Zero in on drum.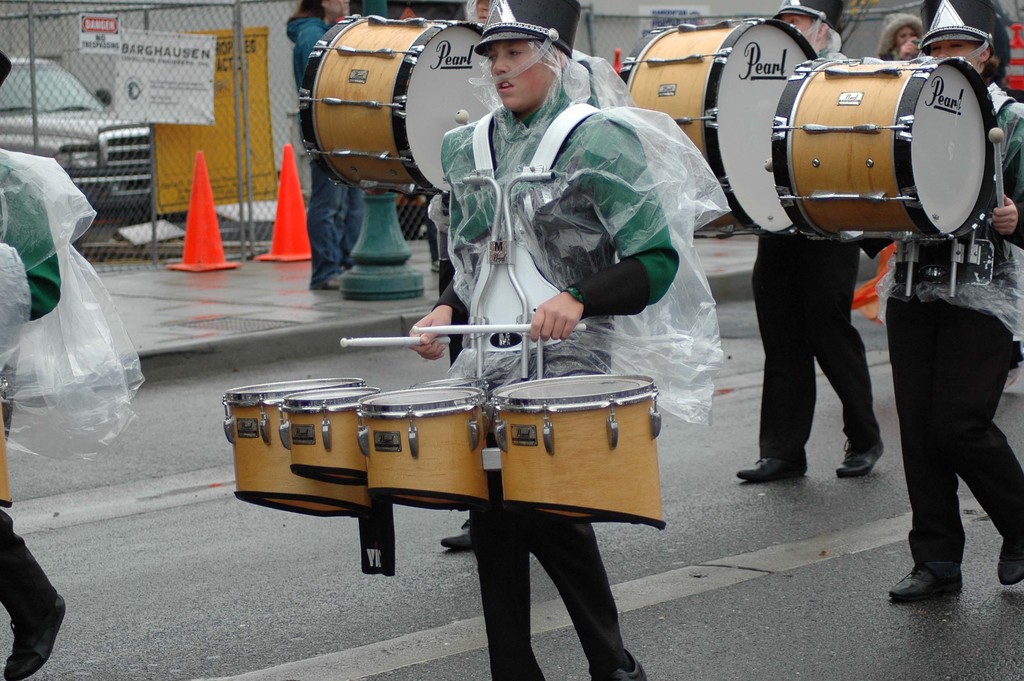
Zeroed in: rect(488, 377, 664, 529).
